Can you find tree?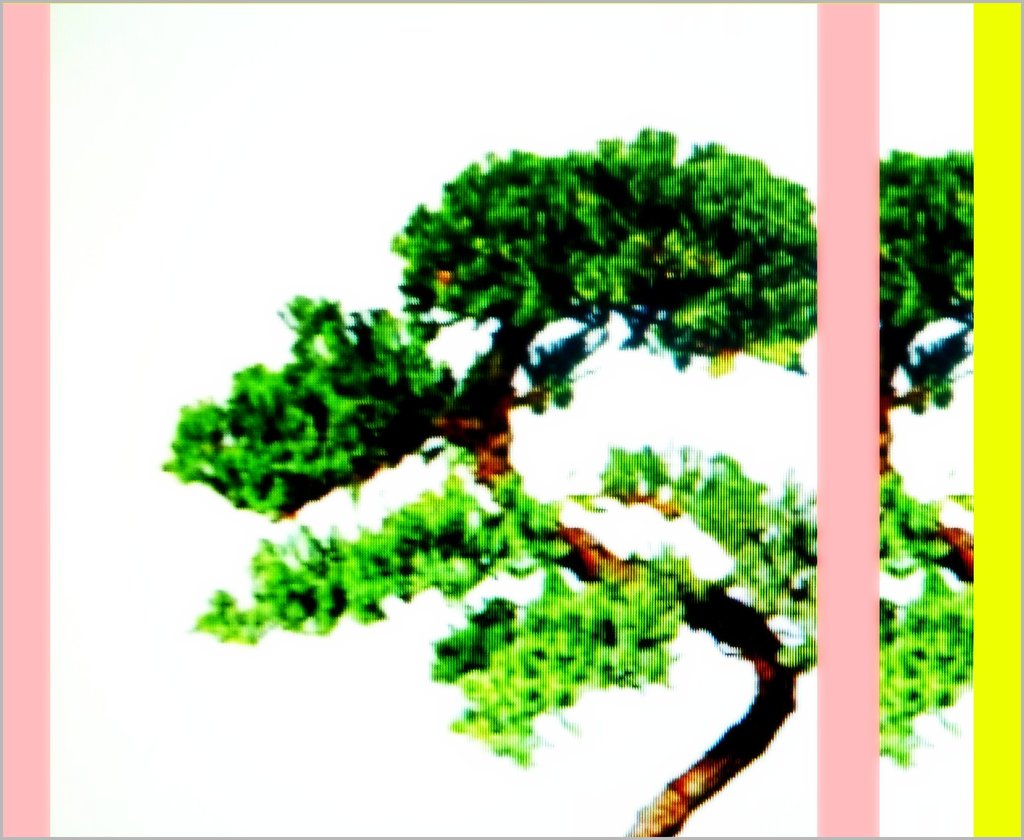
Yes, bounding box: BBox(154, 137, 972, 839).
